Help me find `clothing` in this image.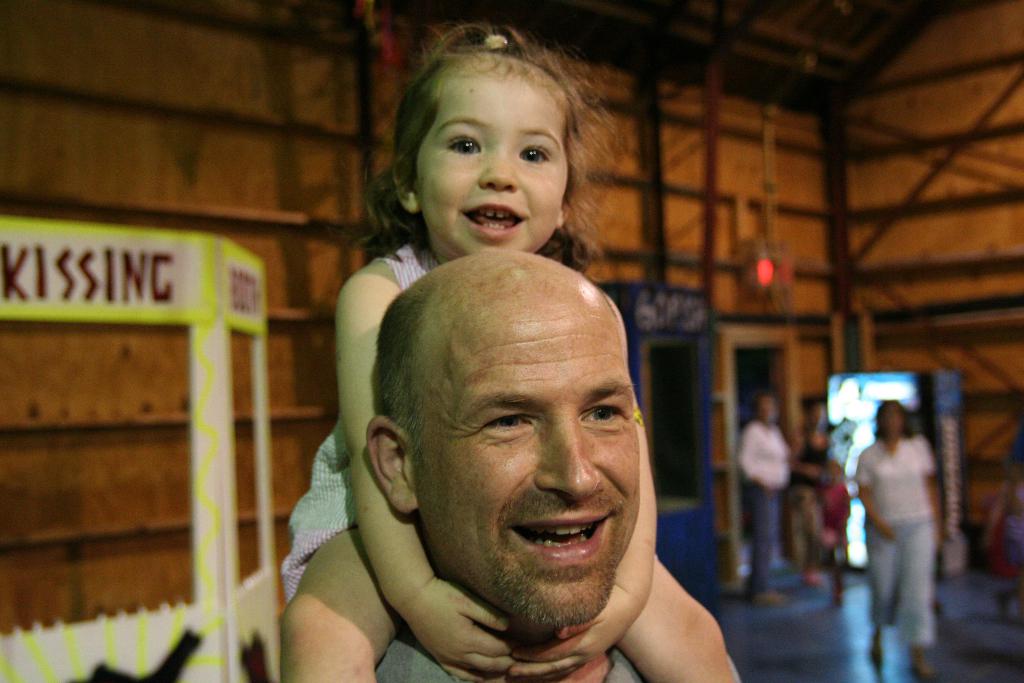
Found it: left=863, top=440, right=940, bottom=645.
